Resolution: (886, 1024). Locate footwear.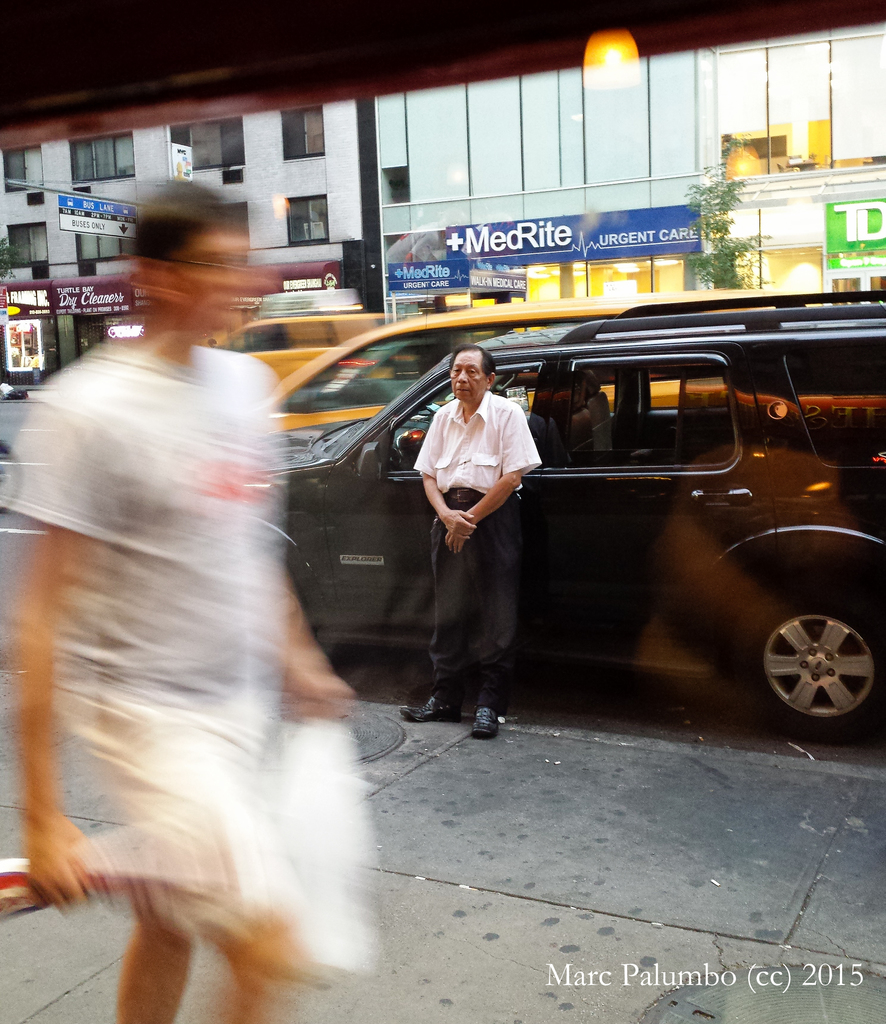
(left=464, top=700, right=499, bottom=756).
